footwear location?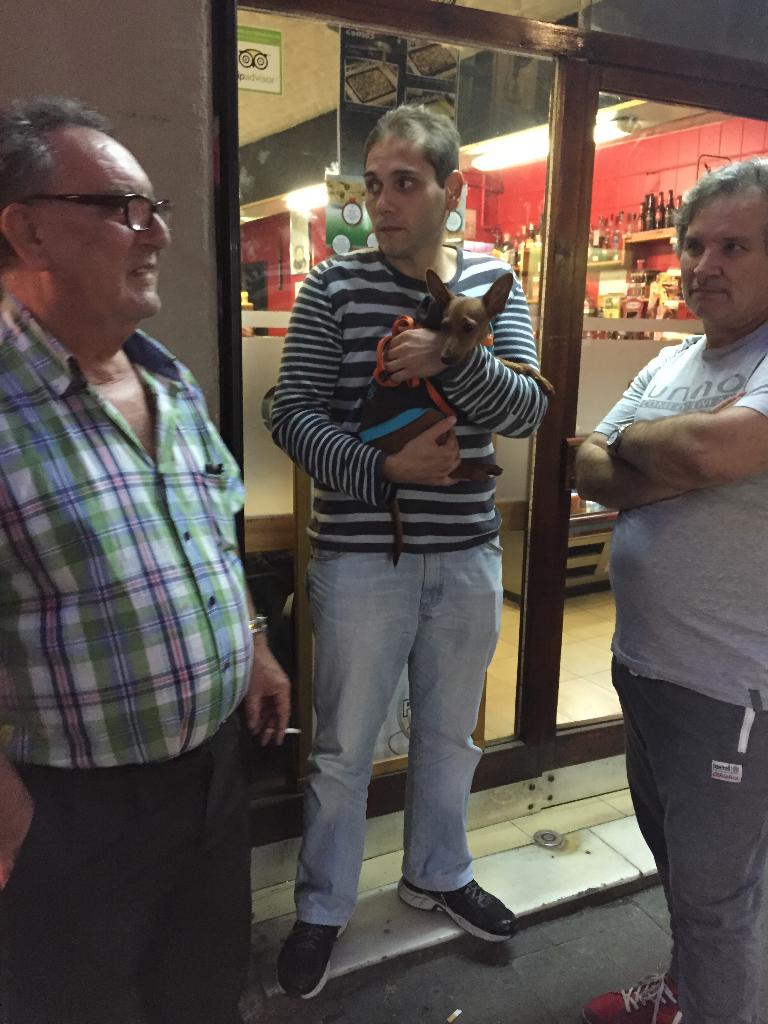
(left=585, top=973, right=686, bottom=1023)
